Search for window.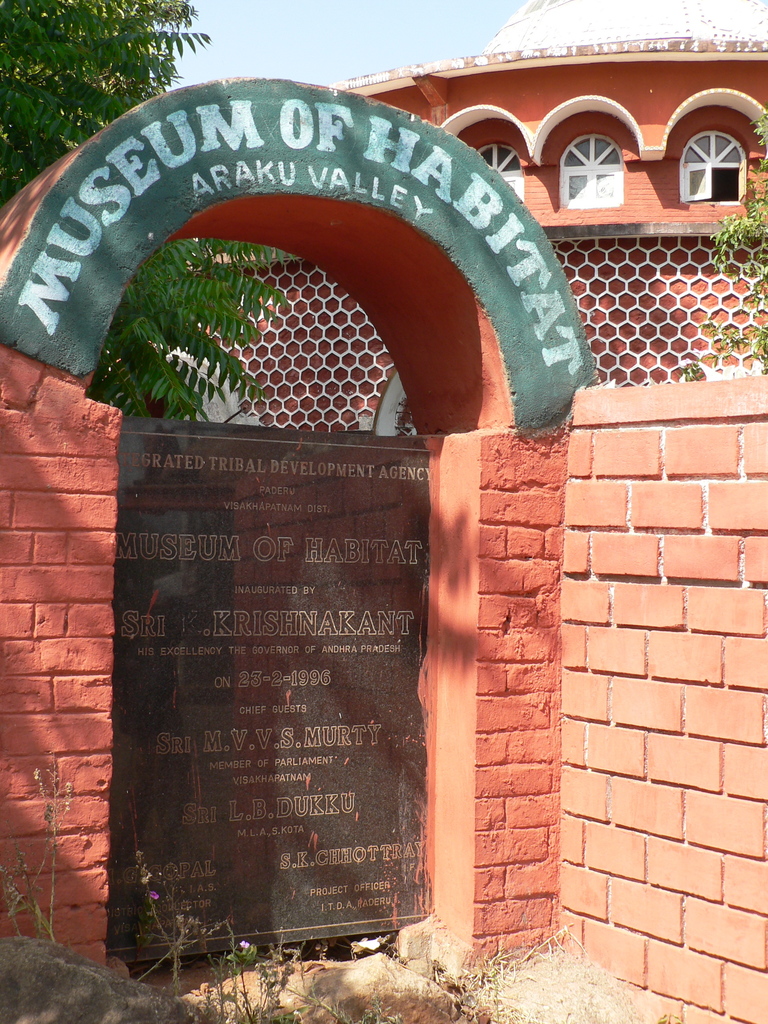
Found at box(678, 131, 749, 205).
